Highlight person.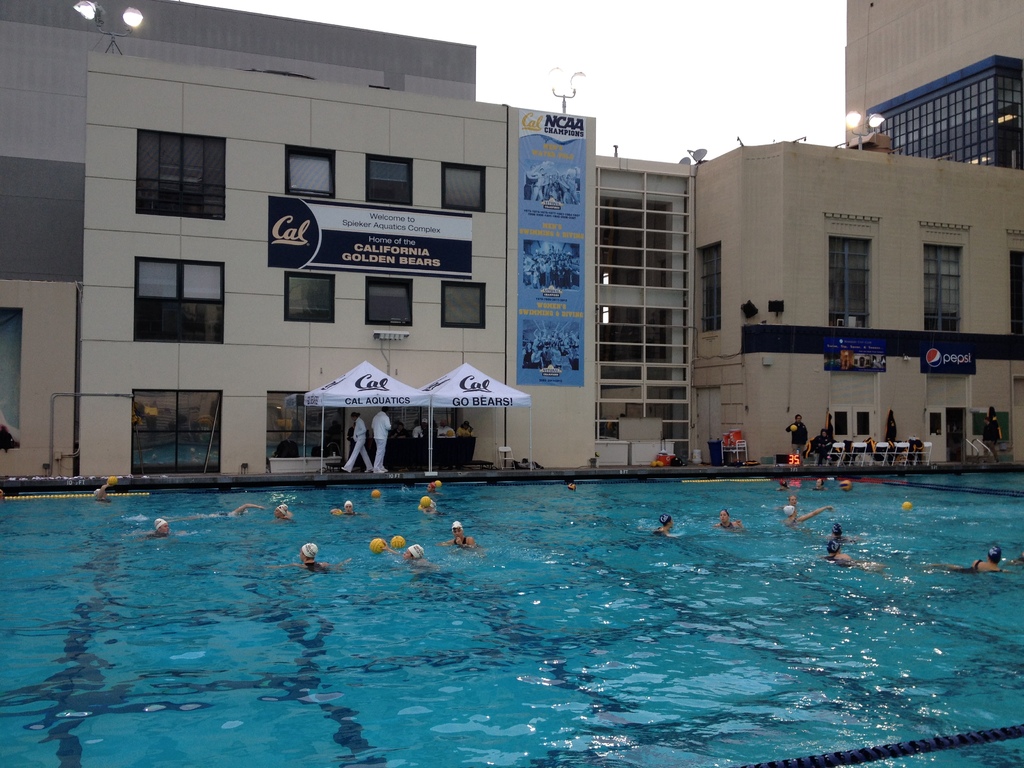
Highlighted region: detection(140, 519, 179, 539).
